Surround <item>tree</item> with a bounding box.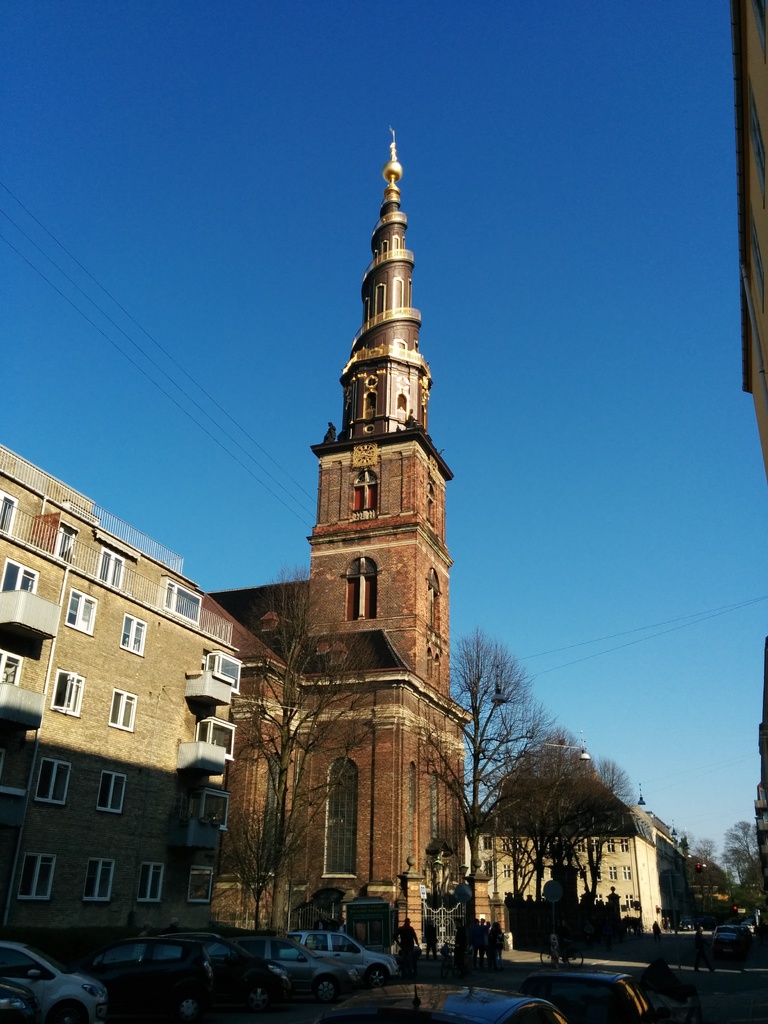
<bbox>213, 566, 378, 934</bbox>.
